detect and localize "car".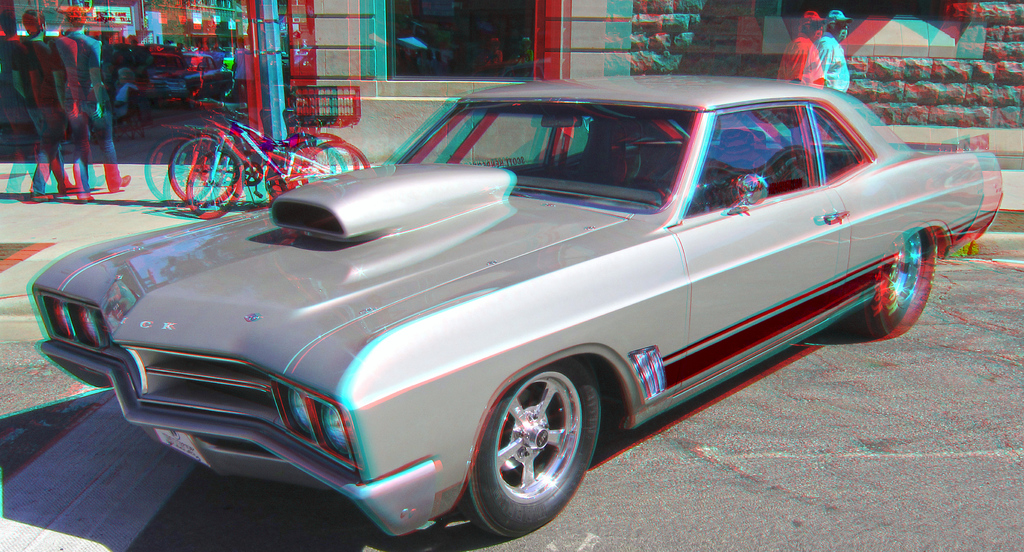
Localized at (28,72,1002,537).
